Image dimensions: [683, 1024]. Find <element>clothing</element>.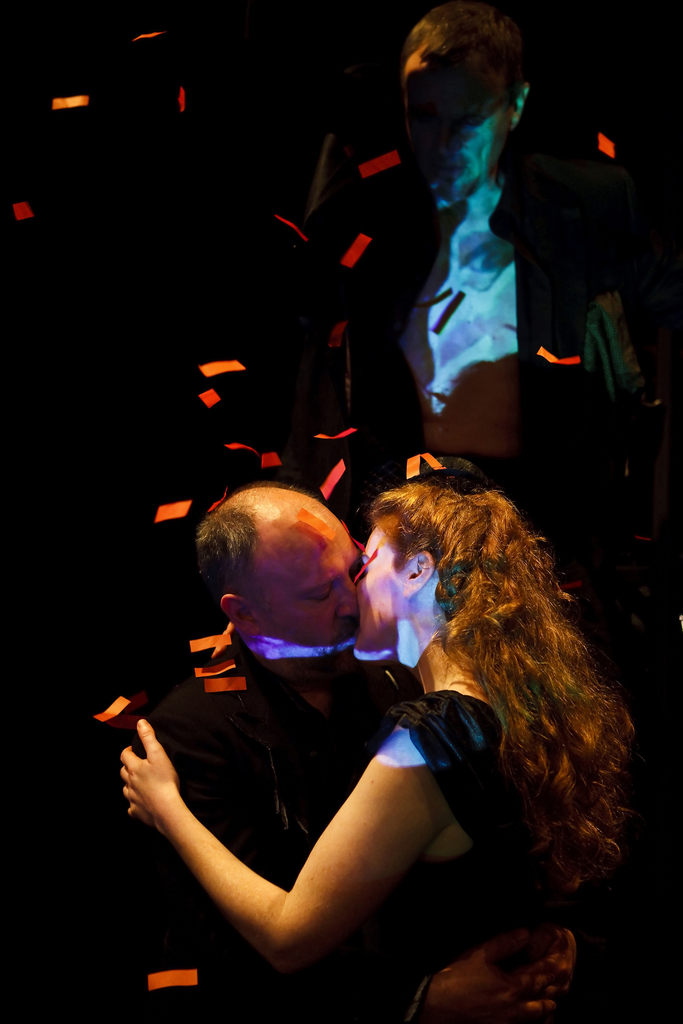
{"x1": 379, "y1": 691, "x2": 570, "y2": 961}.
